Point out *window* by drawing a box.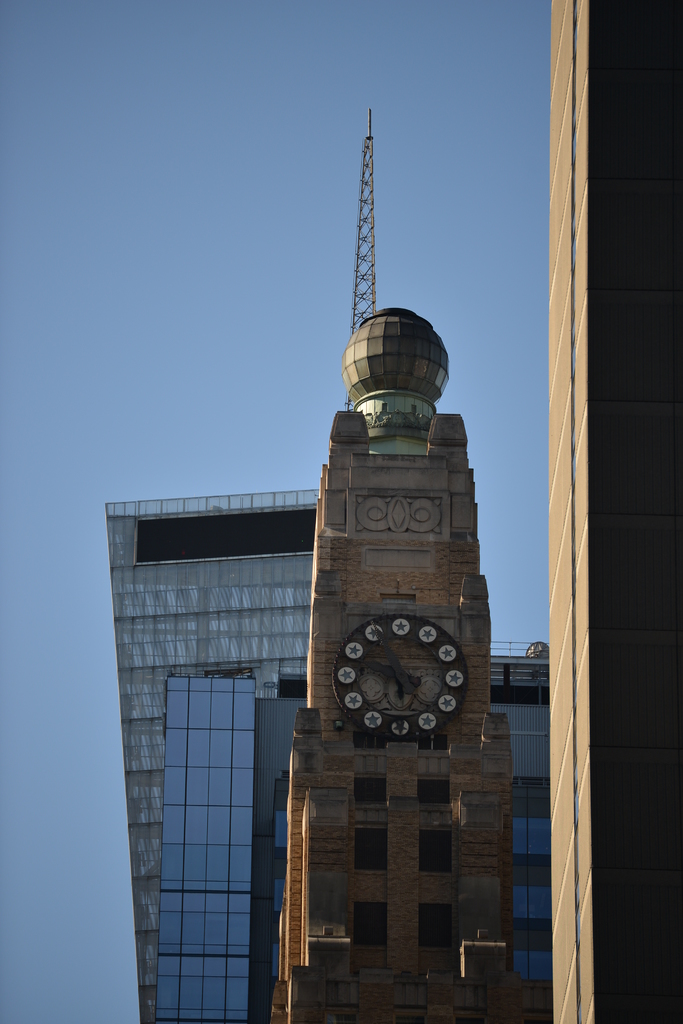
l=346, t=772, r=393, b=808.
